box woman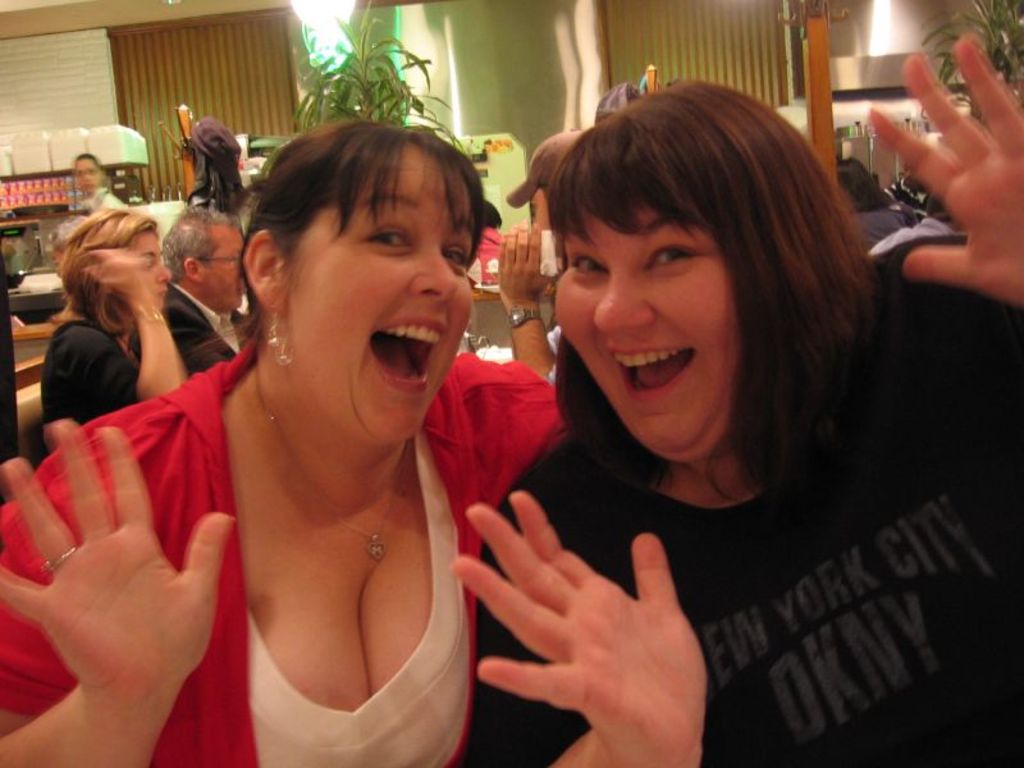
bbox=[91, 105, 543, 764]
